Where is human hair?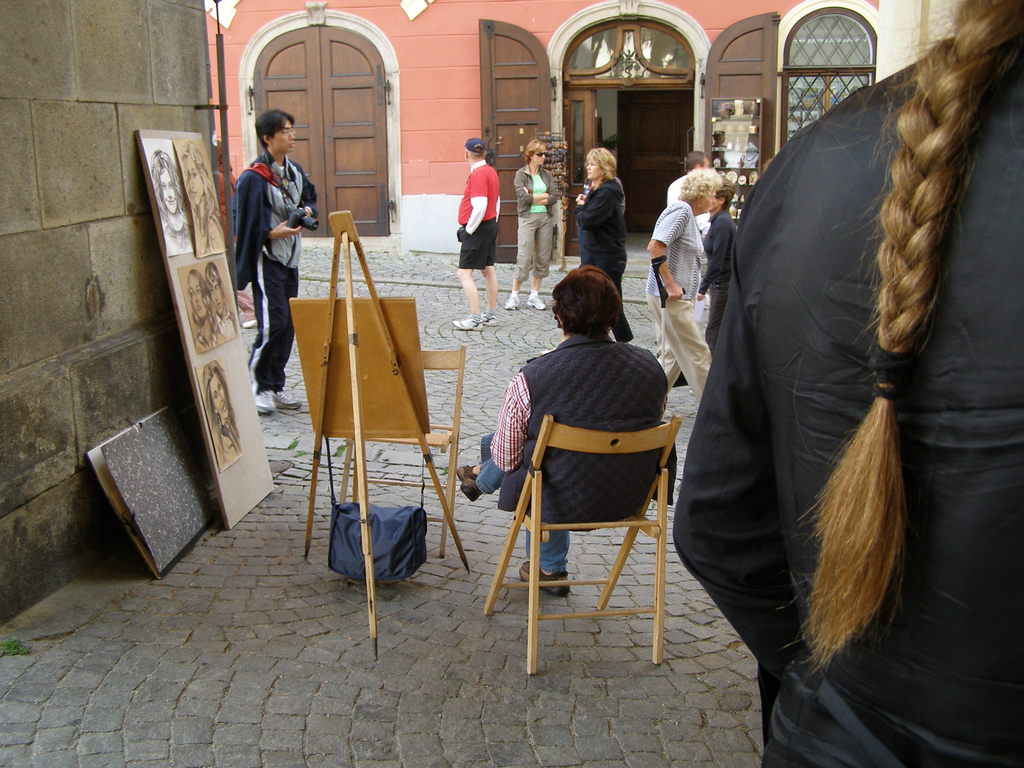
200,359,230,425.
